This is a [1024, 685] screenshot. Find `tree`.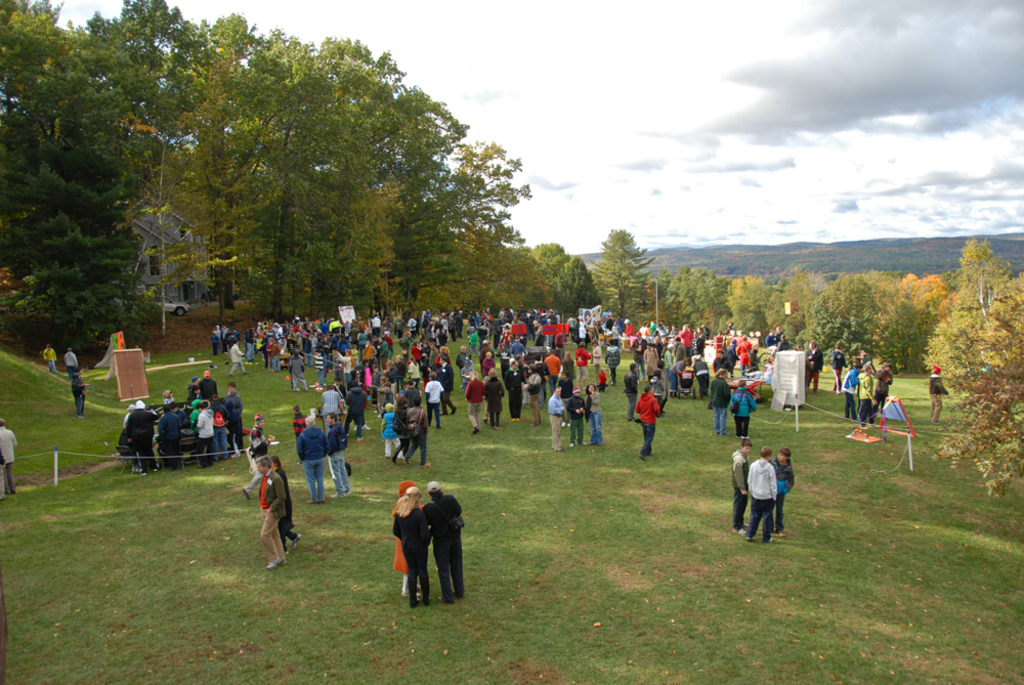
Bounding box: rect(657, 294, 688, 322).
